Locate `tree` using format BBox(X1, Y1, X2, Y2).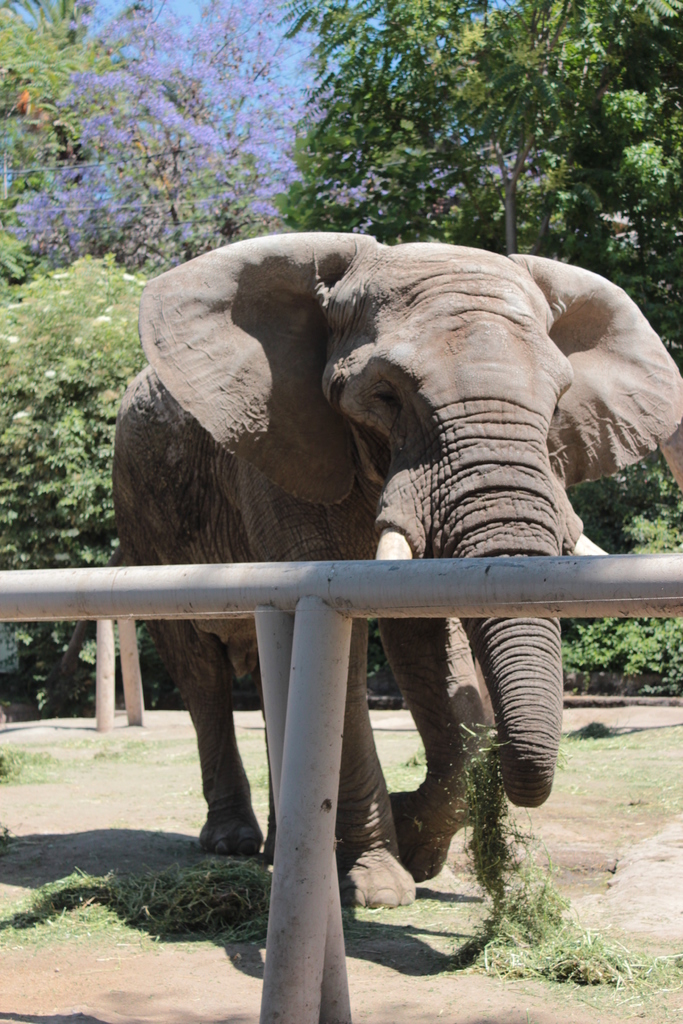
BBox(0, 0, 253, 310).
